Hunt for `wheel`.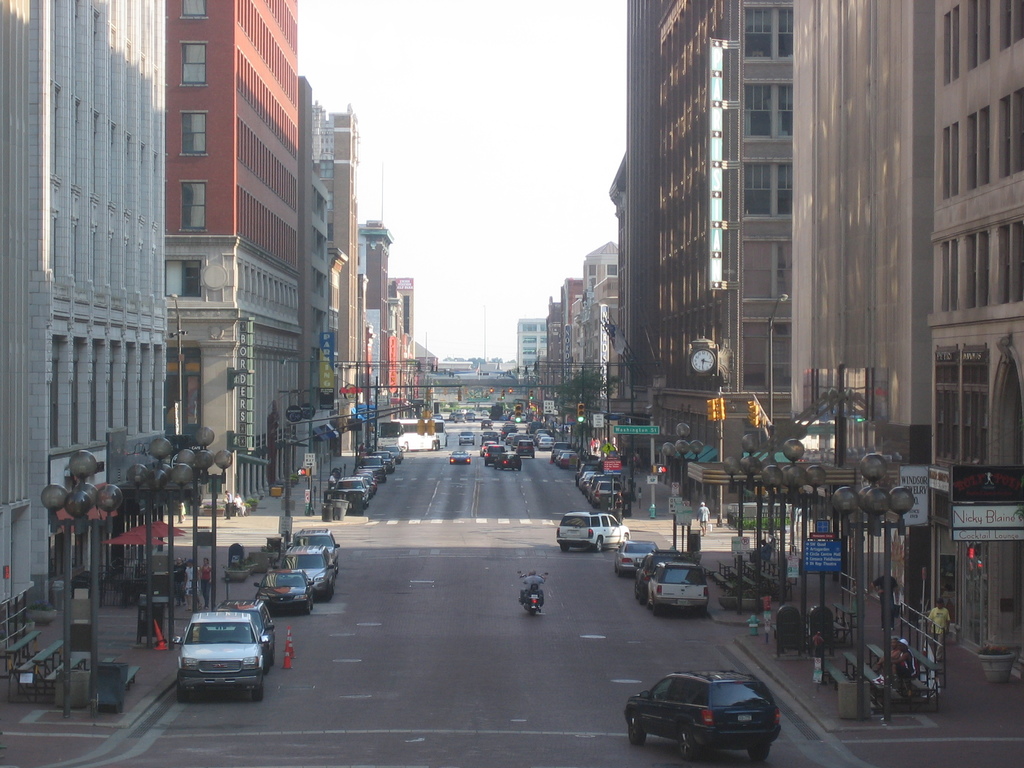
Hunted down at left=271, top=646, right=276, bottom=658.
